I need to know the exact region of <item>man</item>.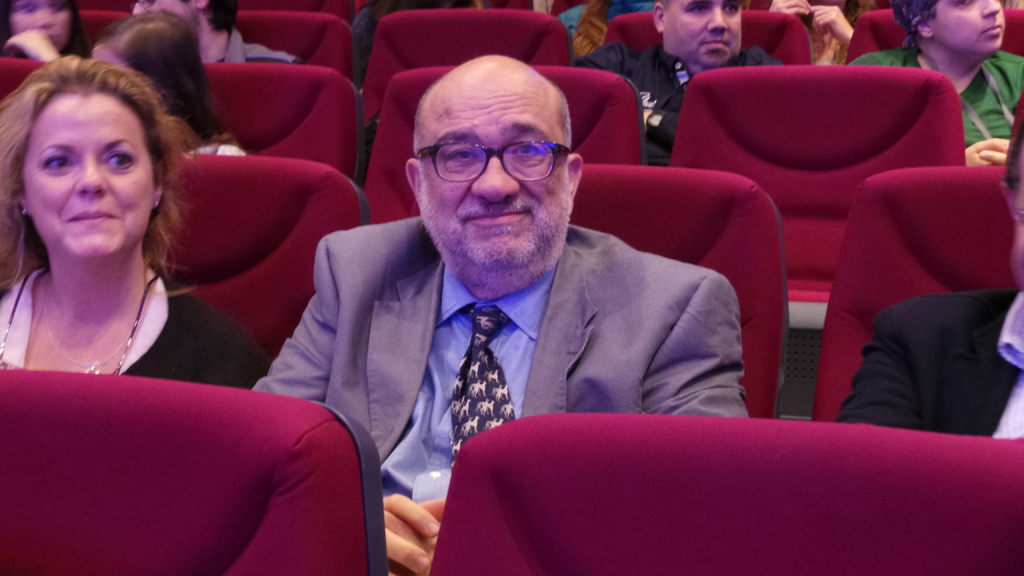
Region: [x1=236, y1=40, x2=809, y2=540].
